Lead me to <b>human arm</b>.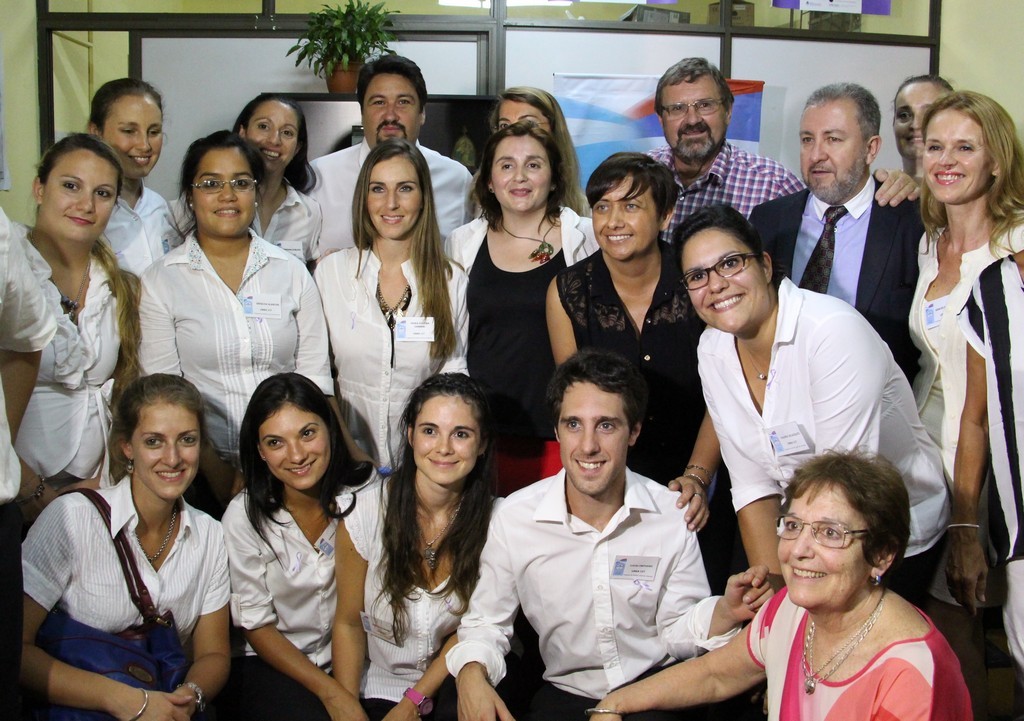
Lead to bbox=(585, 595, 779, 720).
